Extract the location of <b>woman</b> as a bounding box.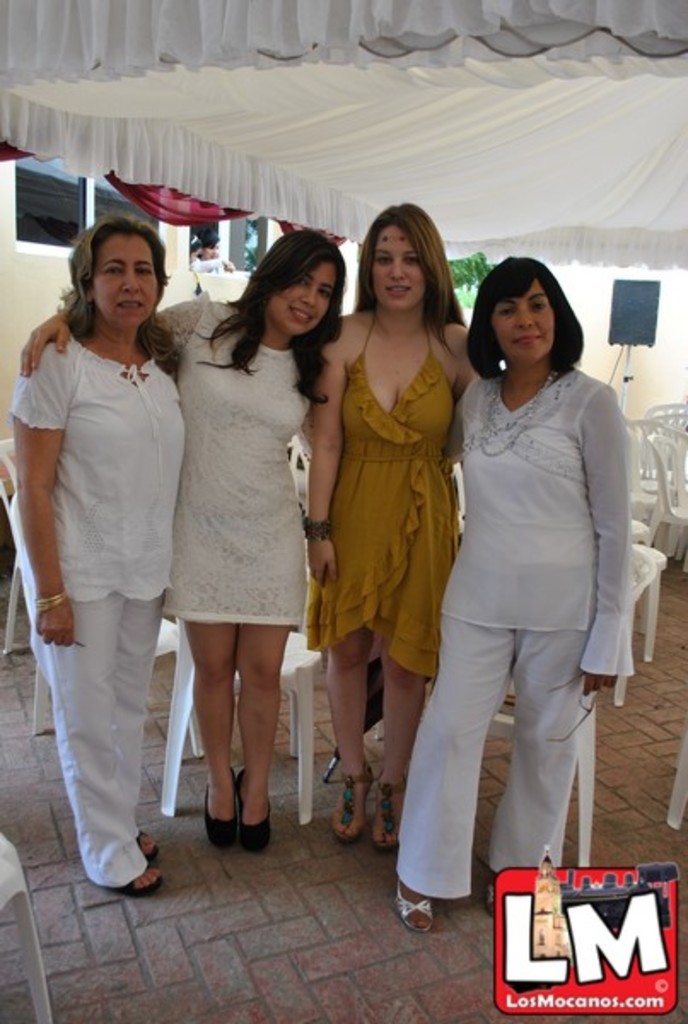
bbox=[5, 224, 219, 898].
